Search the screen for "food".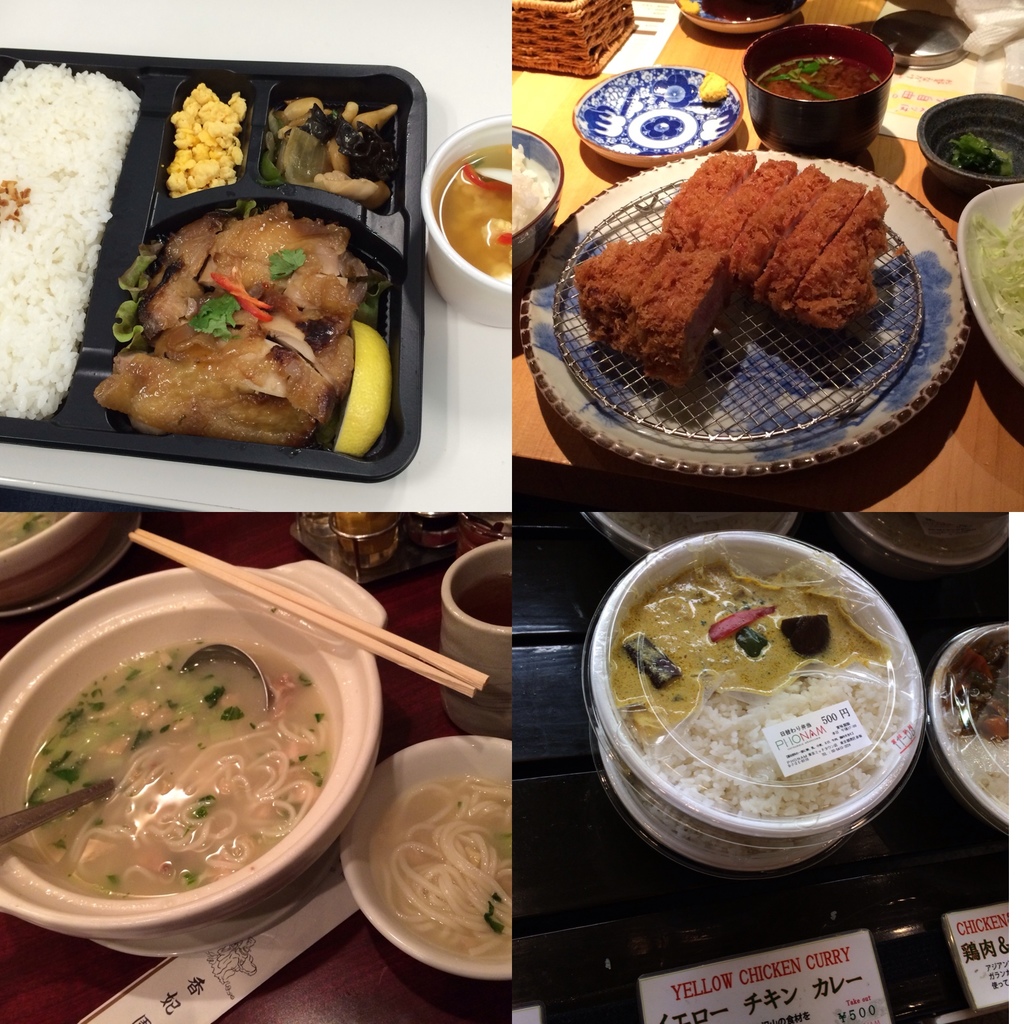
Found at Rect(97, 205, 397, 459).
